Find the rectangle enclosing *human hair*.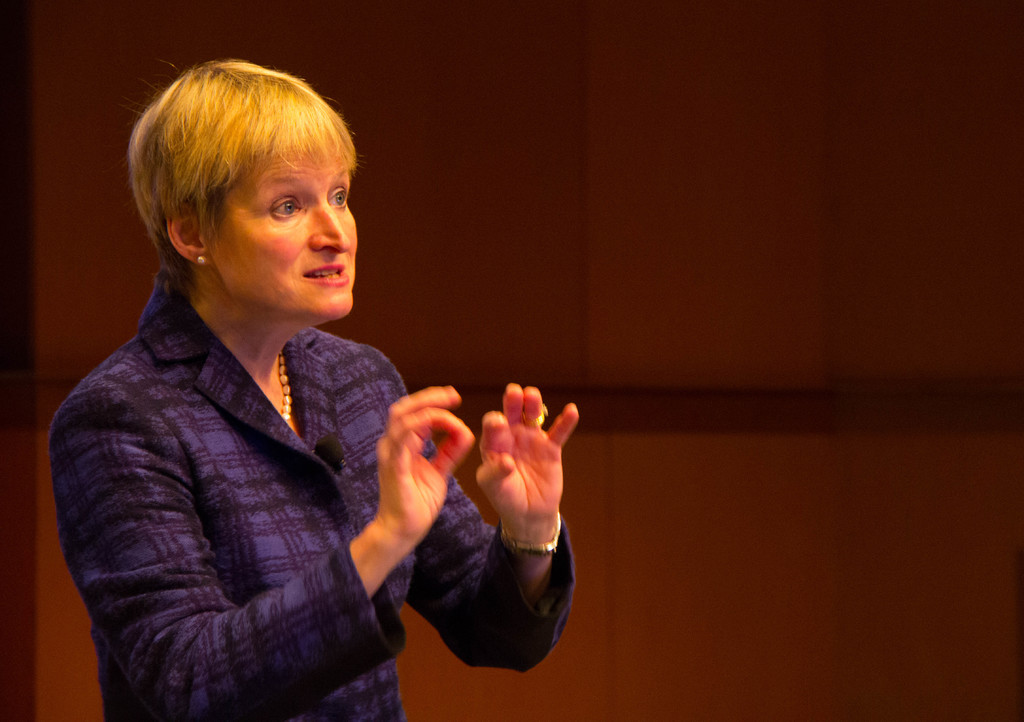
bbox=[127, 54, 342, 297].
